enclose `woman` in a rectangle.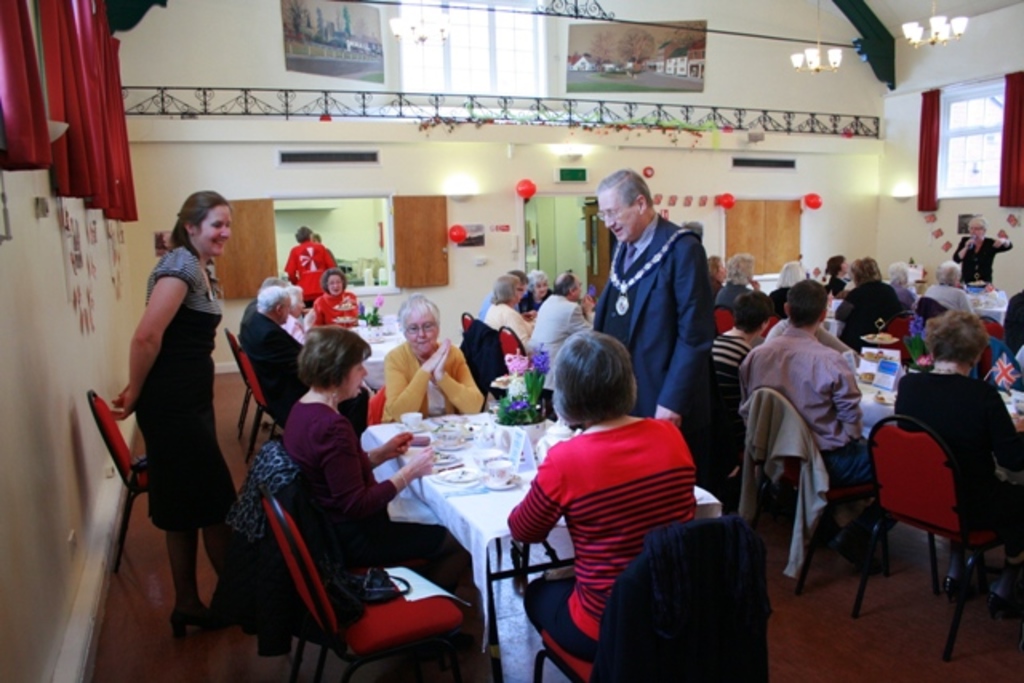
x1=114, y1=166, x2=246, y2=654.
